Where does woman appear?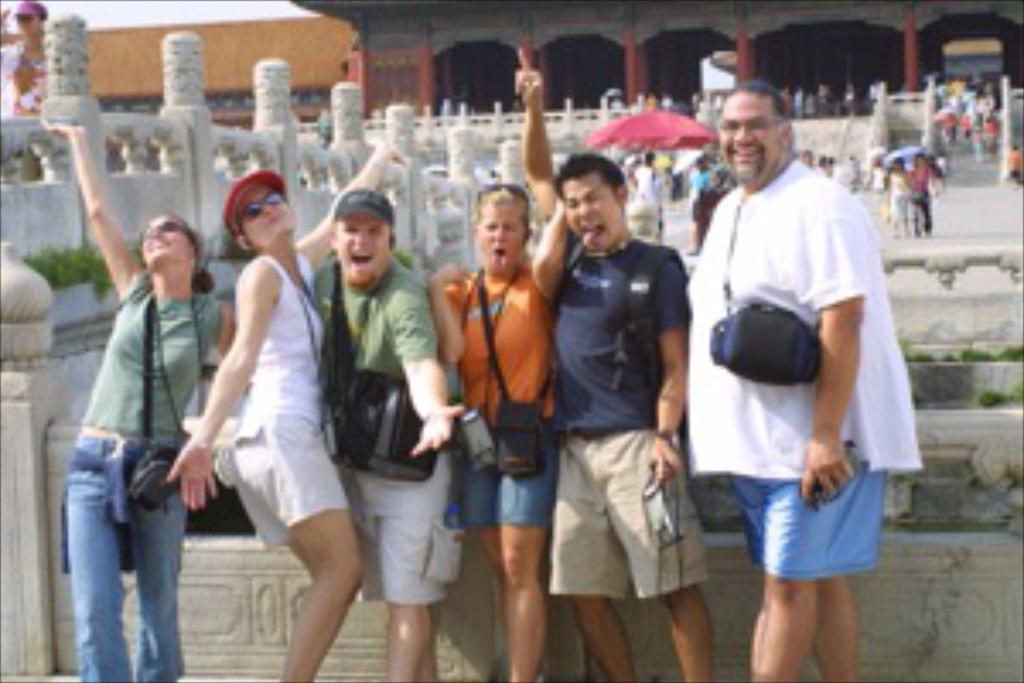
Appears at box=[164, 137, 403, 680].
